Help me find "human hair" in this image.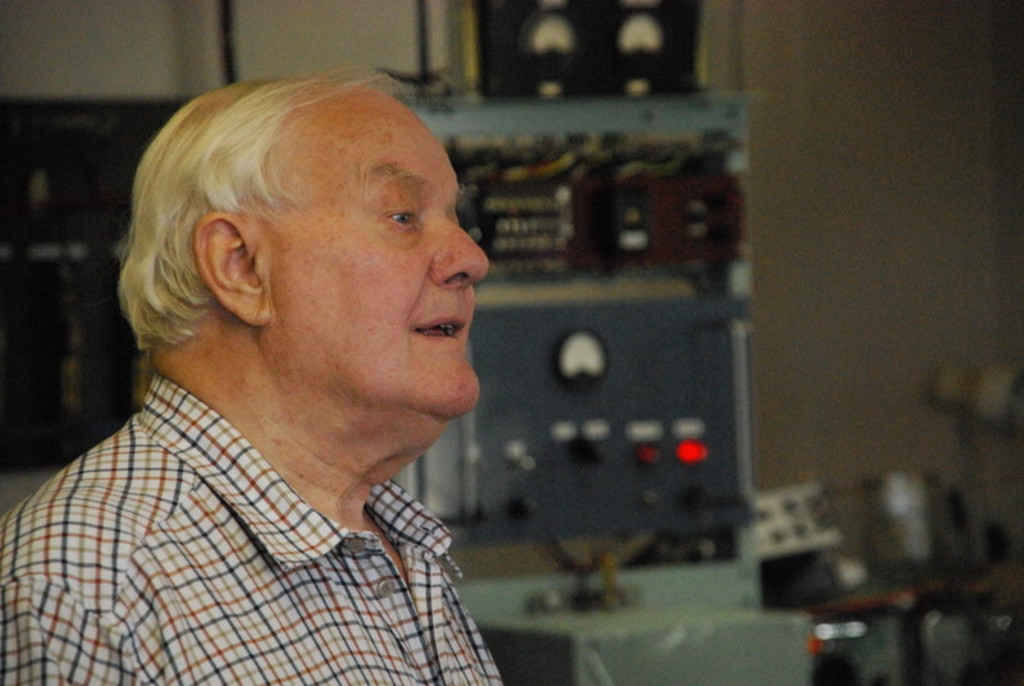
Found it: (137, 92, 434, 357).
